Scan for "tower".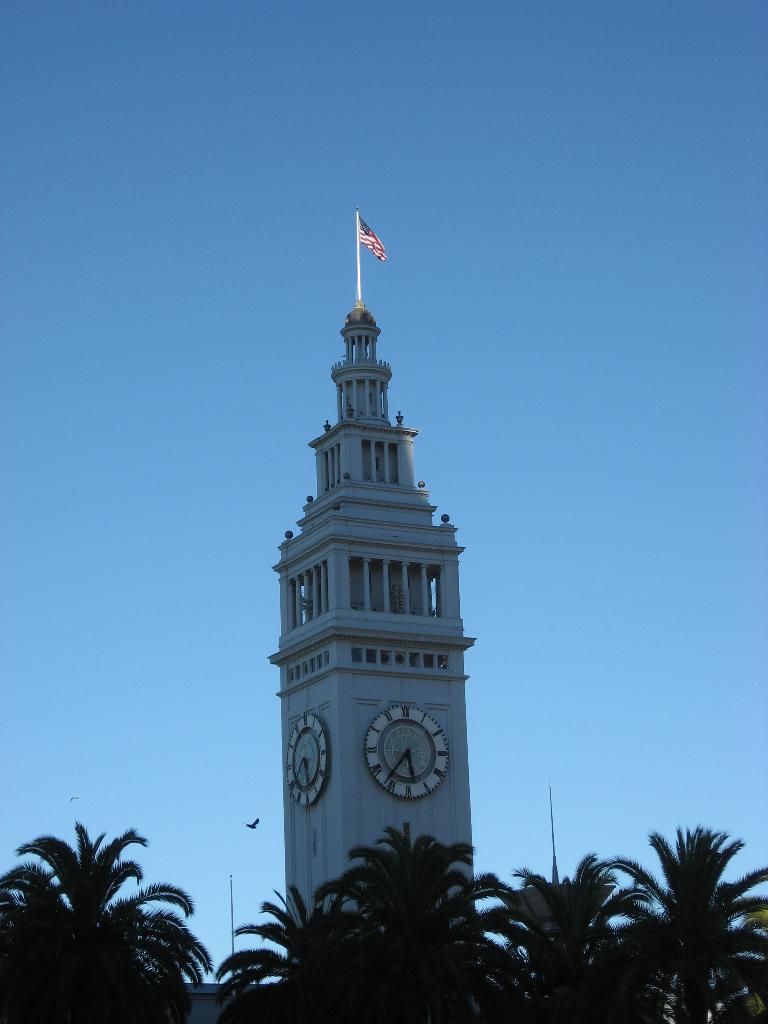
Scan result: 270/214/476/989.
